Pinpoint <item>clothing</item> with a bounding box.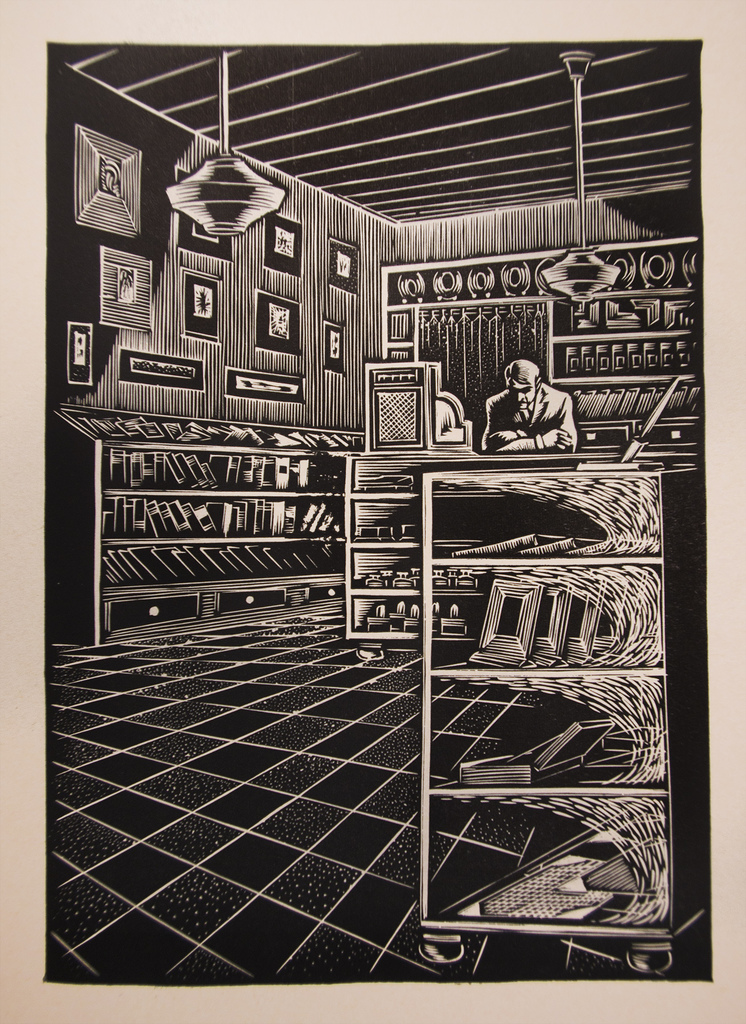
box=[485, 385, 576, 466].
